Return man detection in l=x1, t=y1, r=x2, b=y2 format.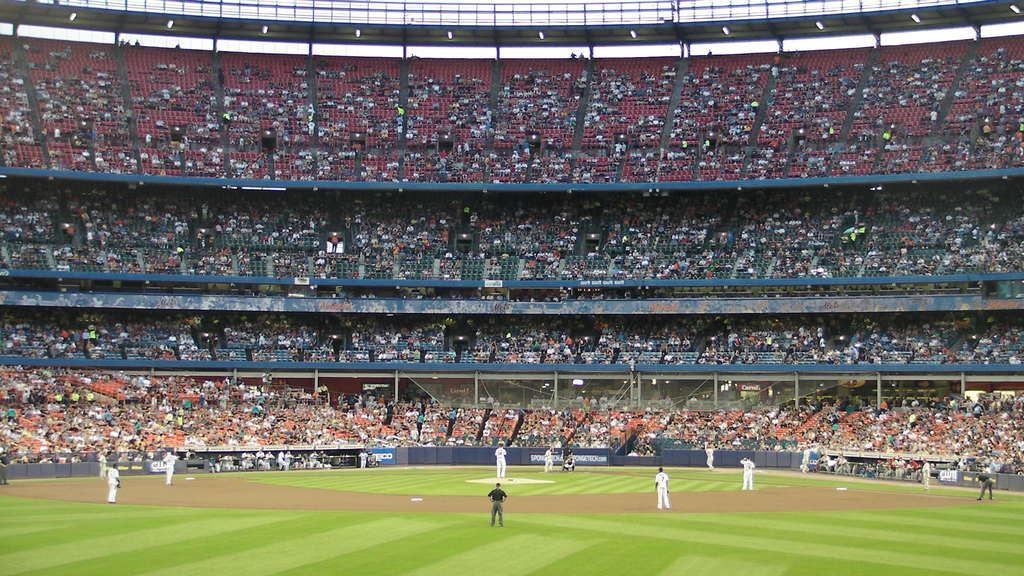
l=739, t=453, r=757, b=490.
